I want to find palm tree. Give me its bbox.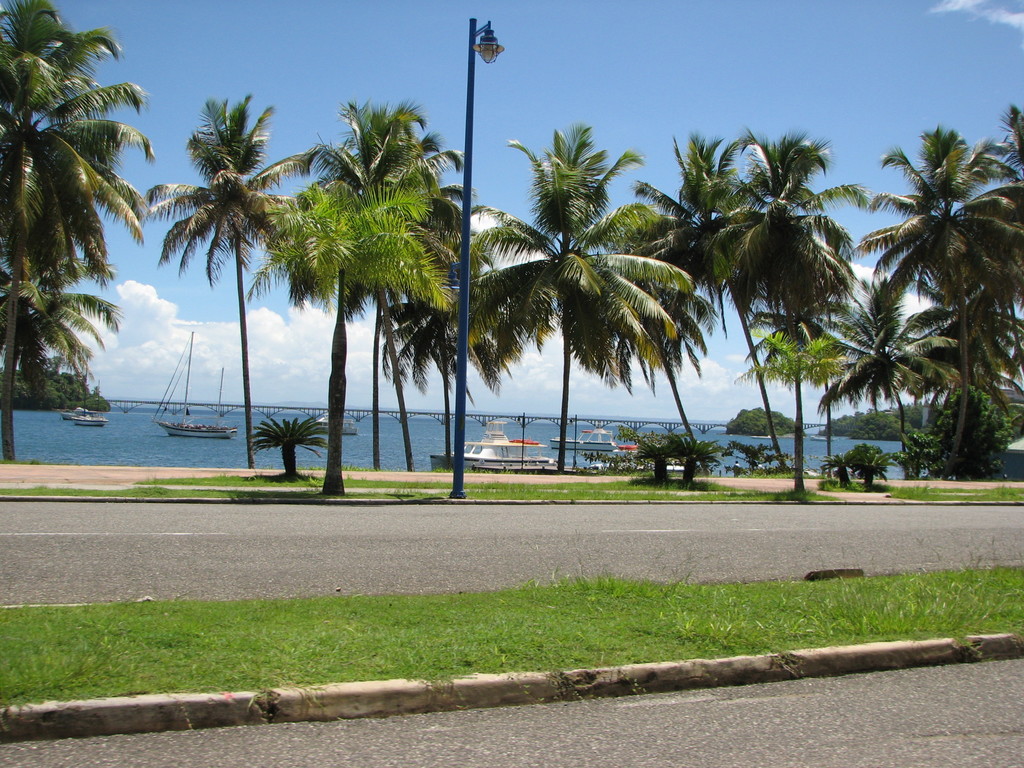
<box>0,10,98,454</box>.
